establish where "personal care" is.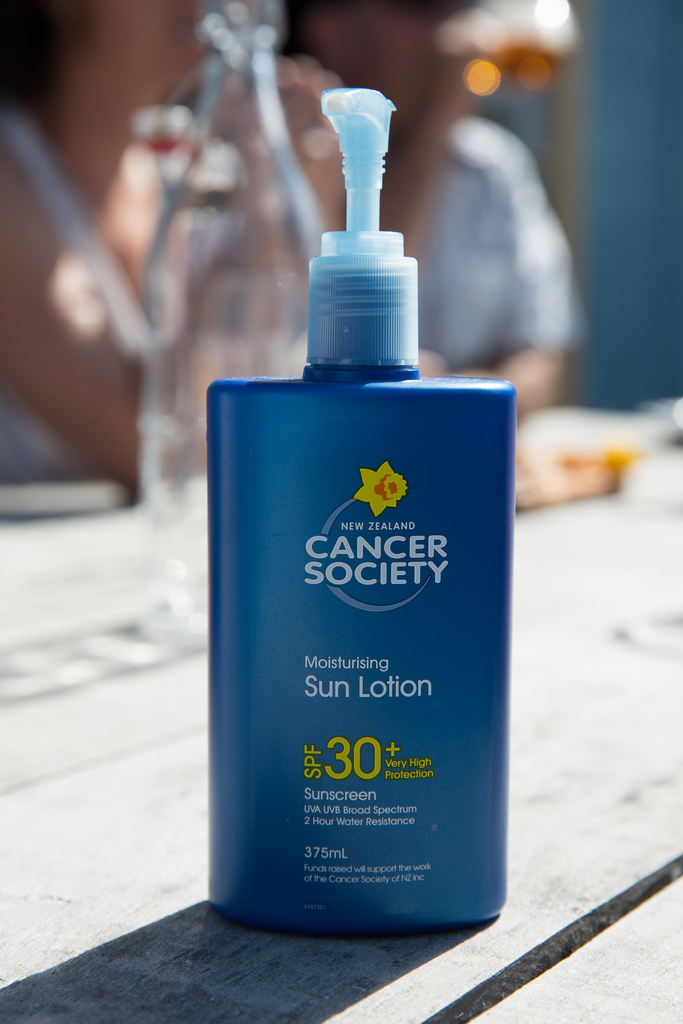
Established at <region>178, 109, 481, 961</region>.
